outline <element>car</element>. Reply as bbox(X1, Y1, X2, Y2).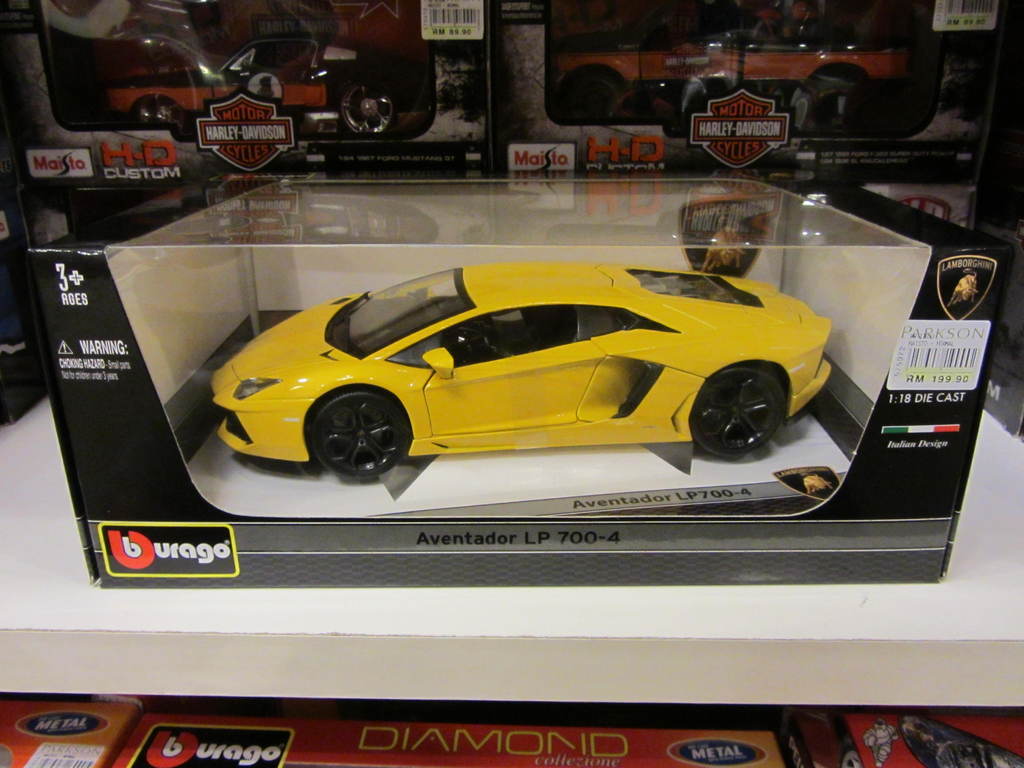
bbox(208, 259, 835, 487).
